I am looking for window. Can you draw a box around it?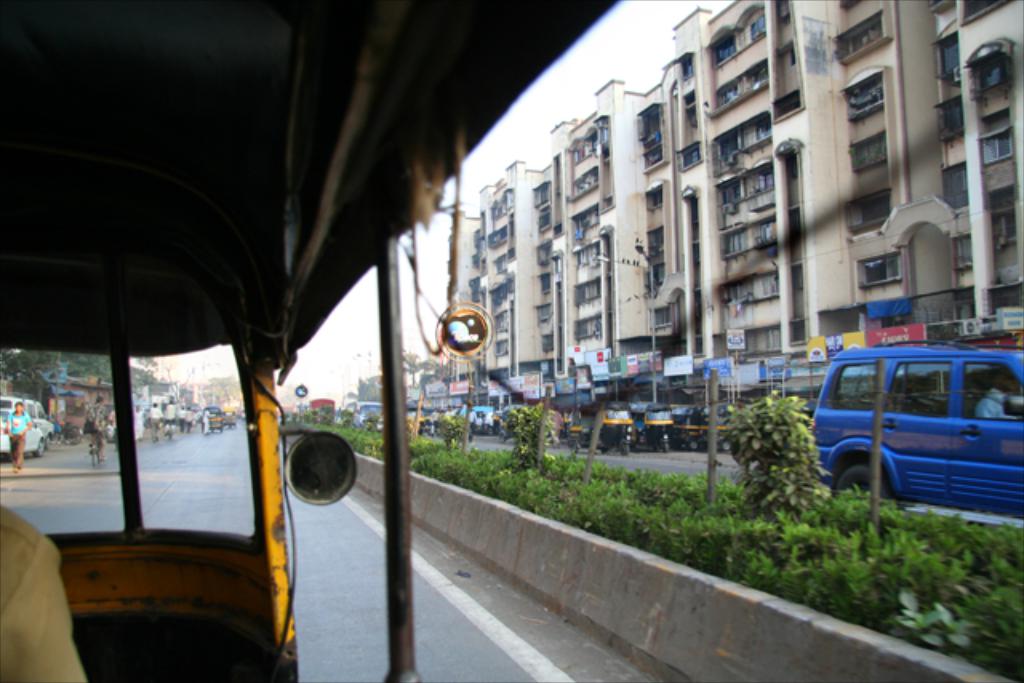
Sure, the bounding box is region(749, 13, 765, 42).
